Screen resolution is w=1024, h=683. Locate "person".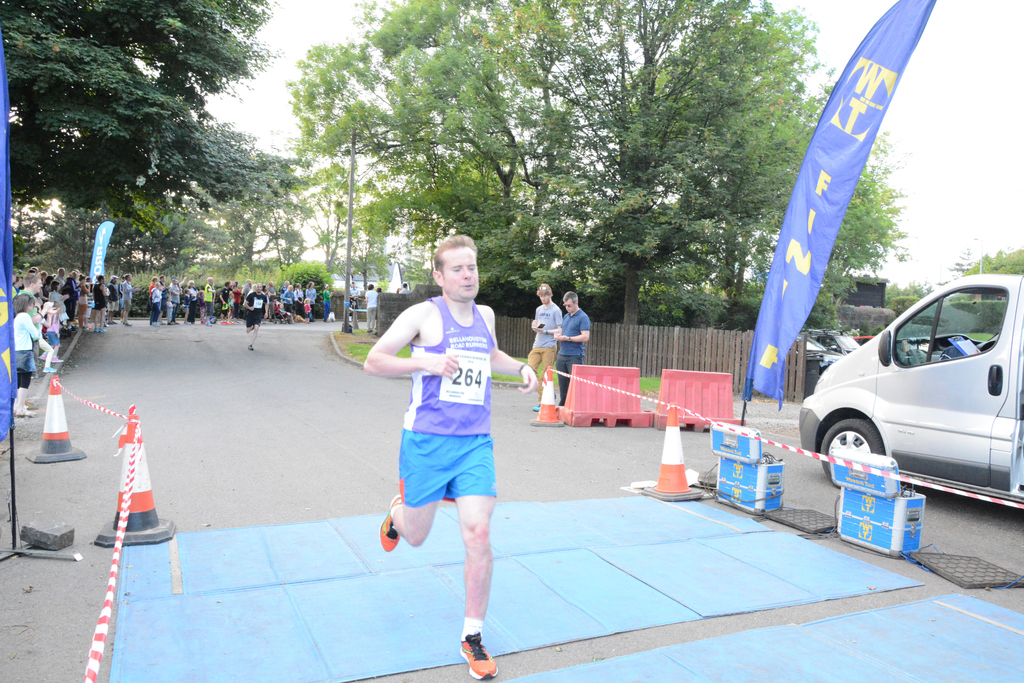
detection(552, 289, 592, 404).
